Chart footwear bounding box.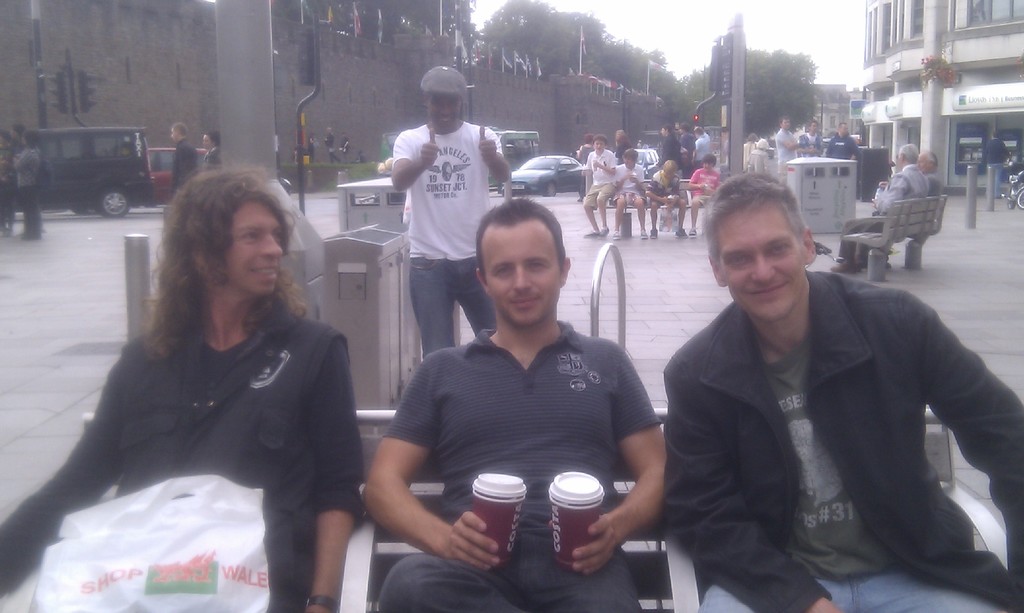
Charted: 692:228:700:235.
